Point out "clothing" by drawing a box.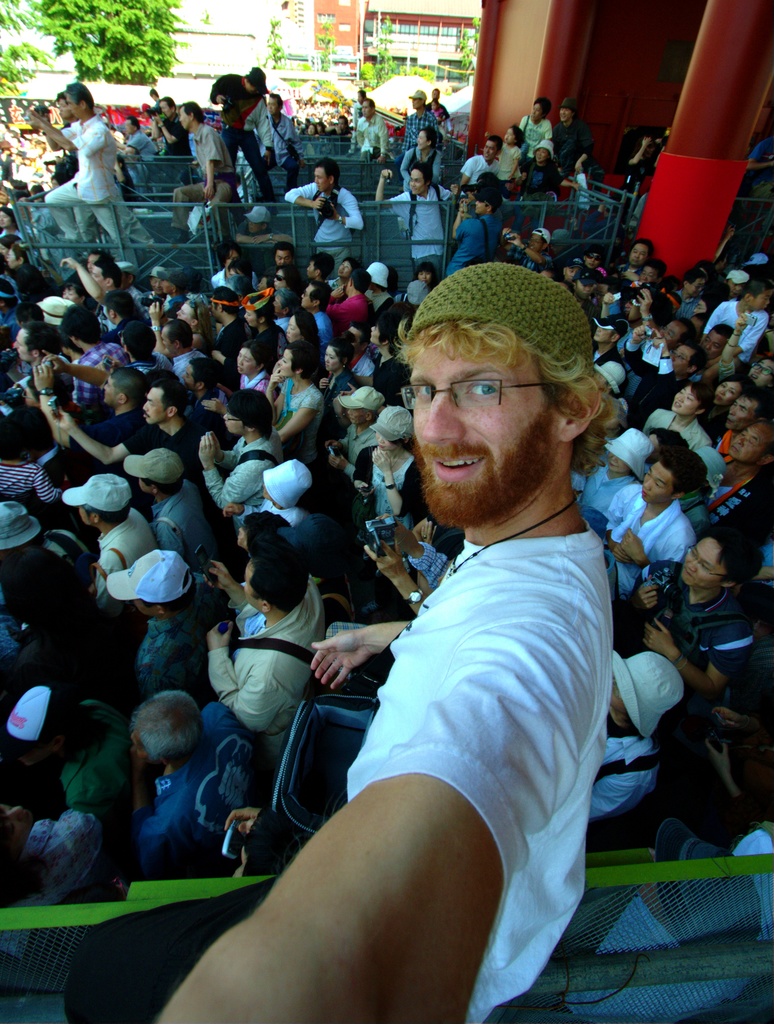
{"x1": 645, "y1": 589, "x2": 752, "y2": 685}.
